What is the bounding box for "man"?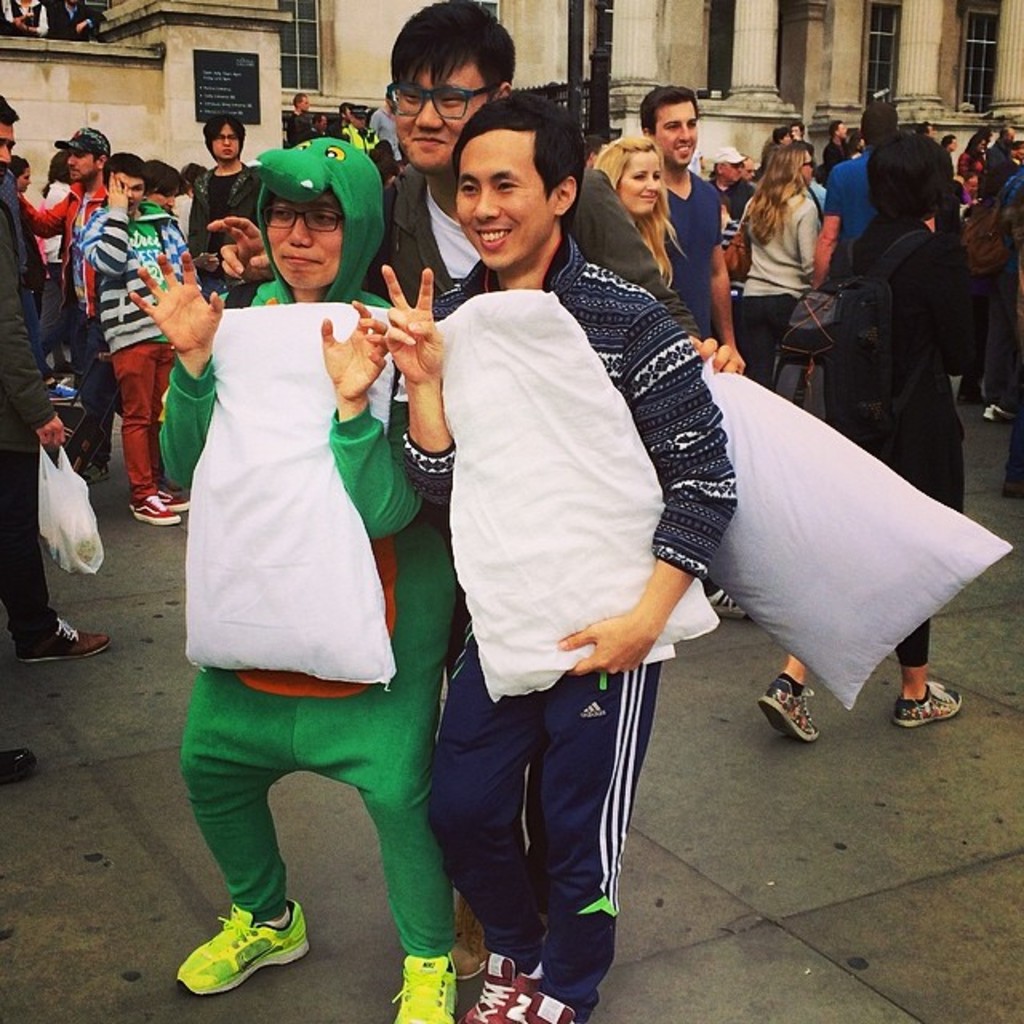
box(827, 123, 856, 178).
